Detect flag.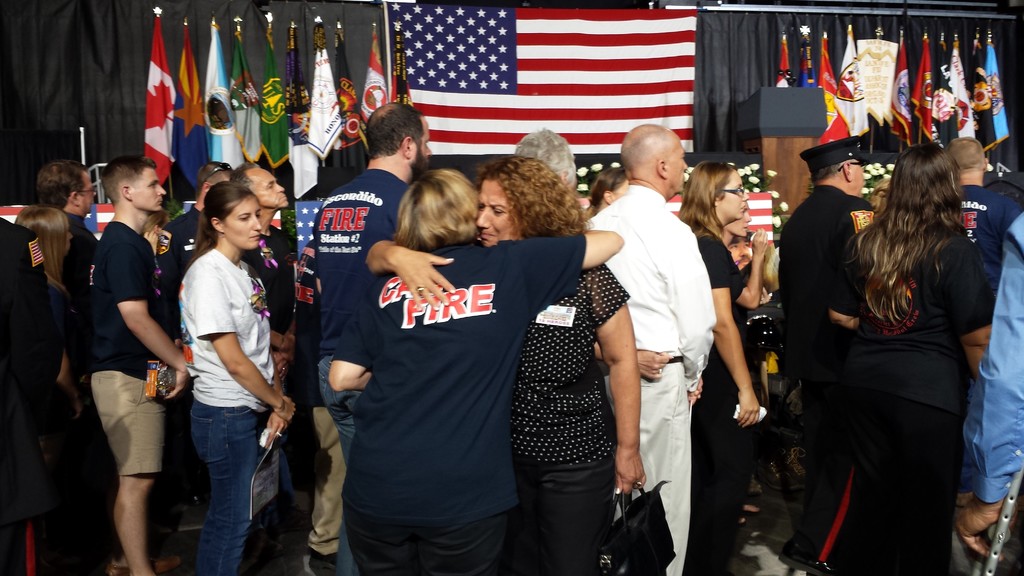
Detected at BBox(170, 27, 205, 193).
